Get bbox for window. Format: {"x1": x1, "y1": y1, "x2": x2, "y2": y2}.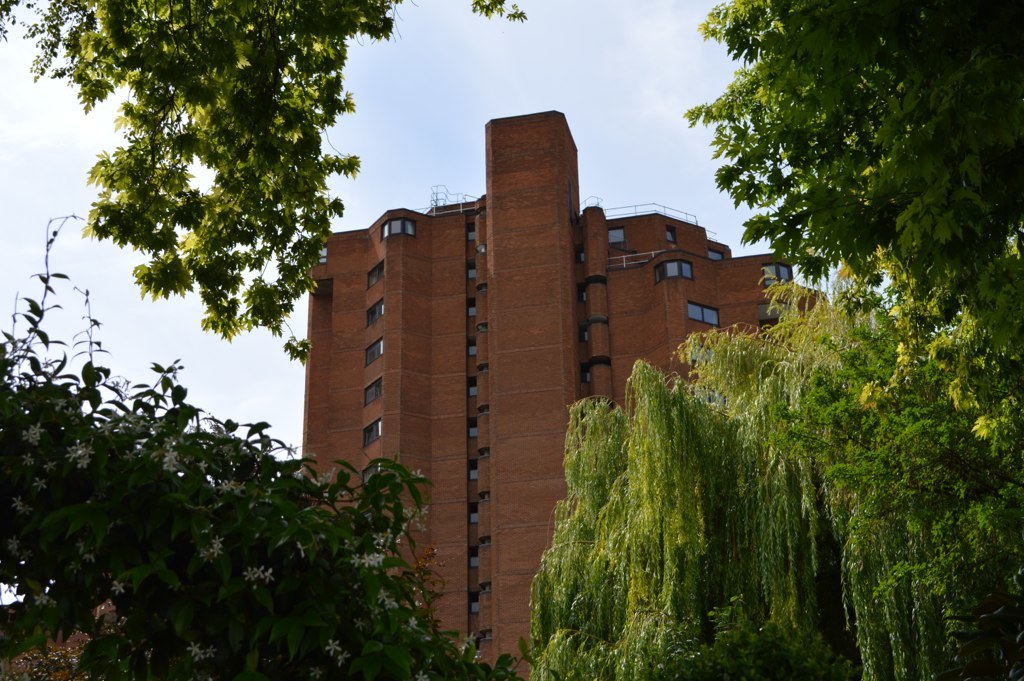
{"x1": 363, "y1": 297, "x2": 384, "y2": 323}.
